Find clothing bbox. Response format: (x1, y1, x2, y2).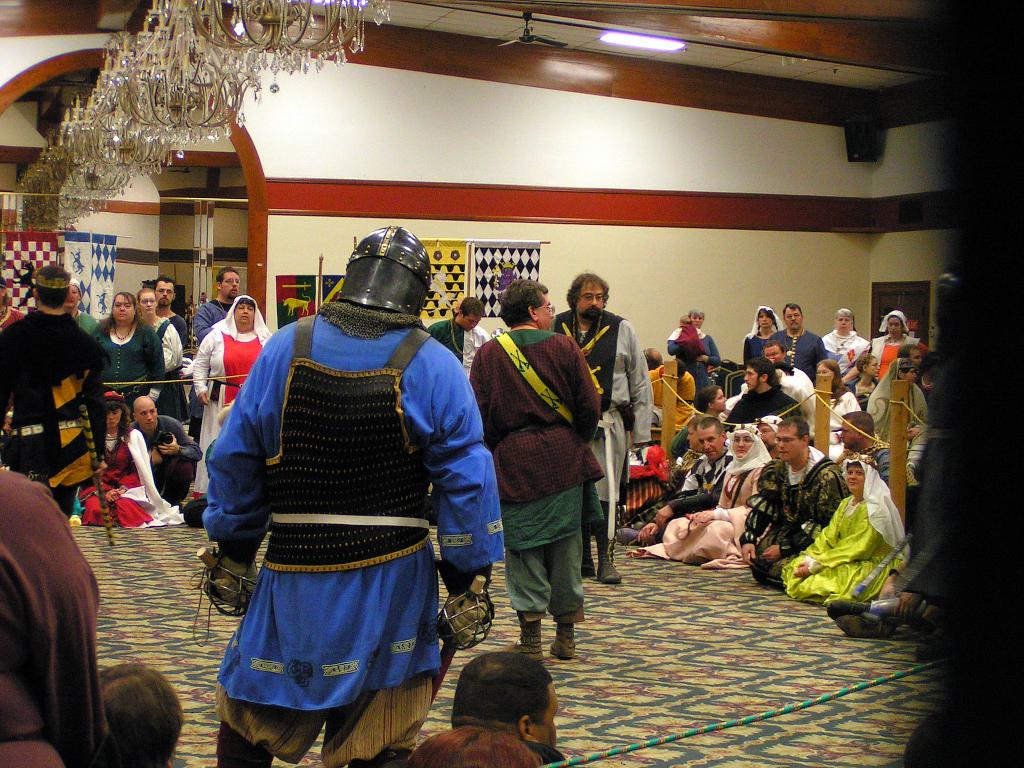
(467, 310, 588, 654).
